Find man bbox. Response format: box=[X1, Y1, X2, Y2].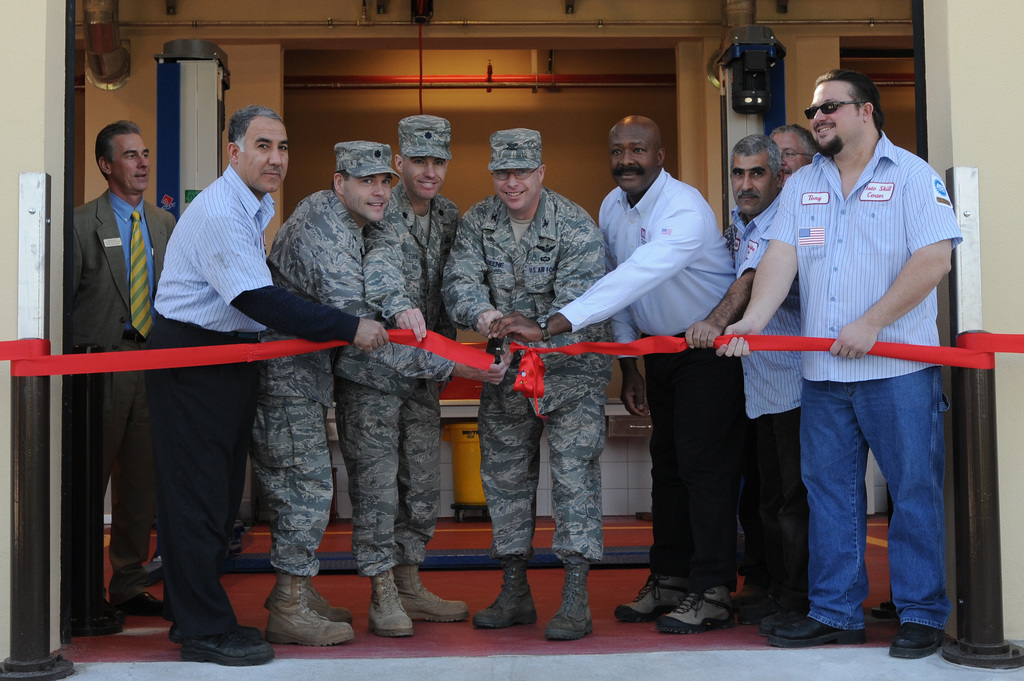
box=[138, 103, 384, 673].
